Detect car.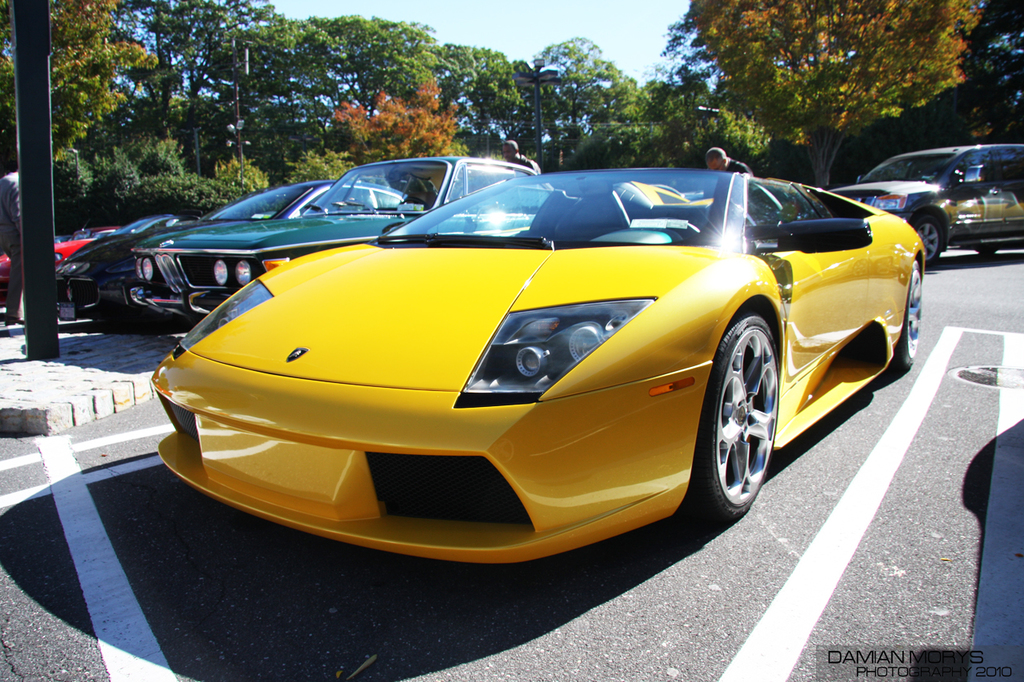
Detected at detection(104, 176, 402, 340).
